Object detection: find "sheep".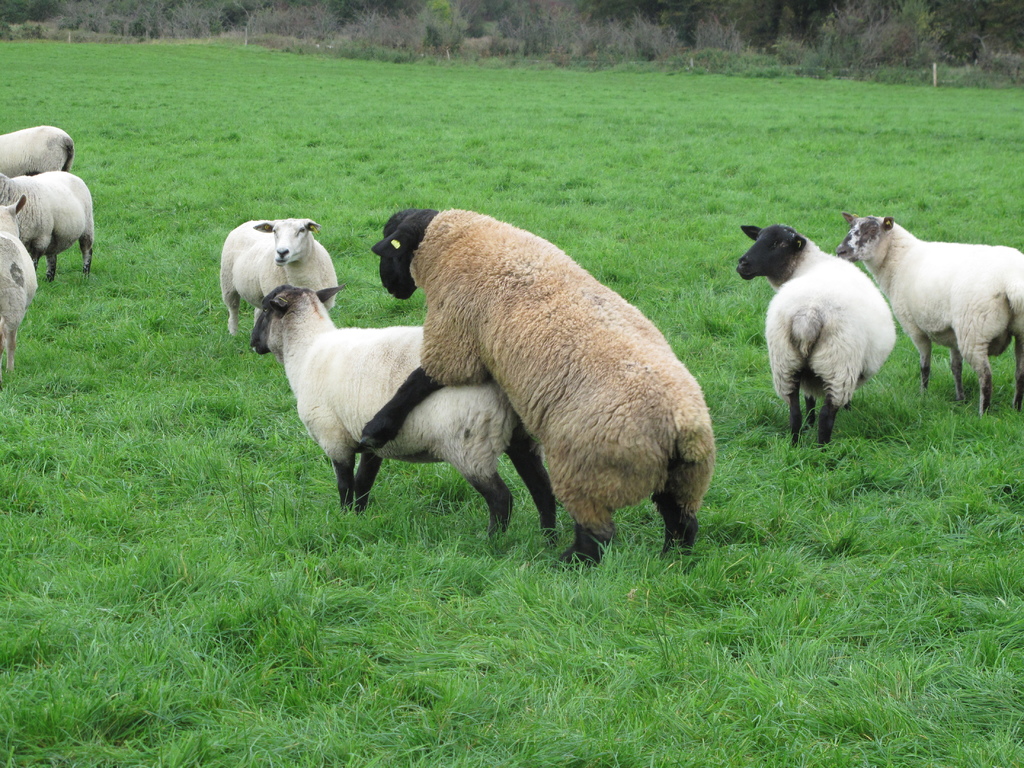
pyautogui.locateOnScreen(0, 124, 77, 177).
